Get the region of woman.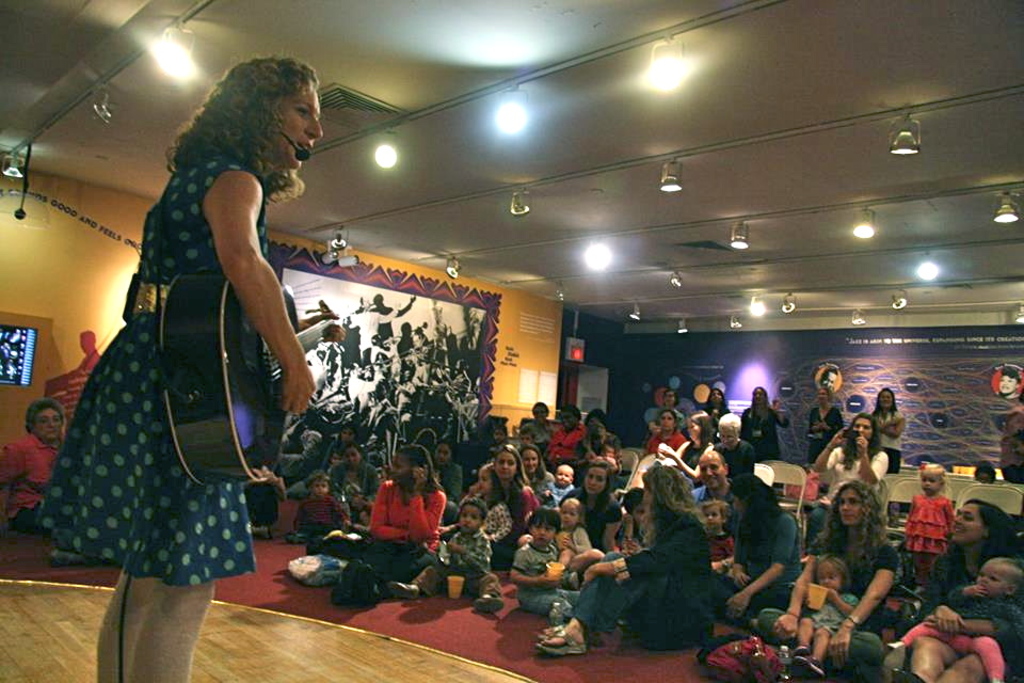
<region>873, 386, 909, 474</region>.
